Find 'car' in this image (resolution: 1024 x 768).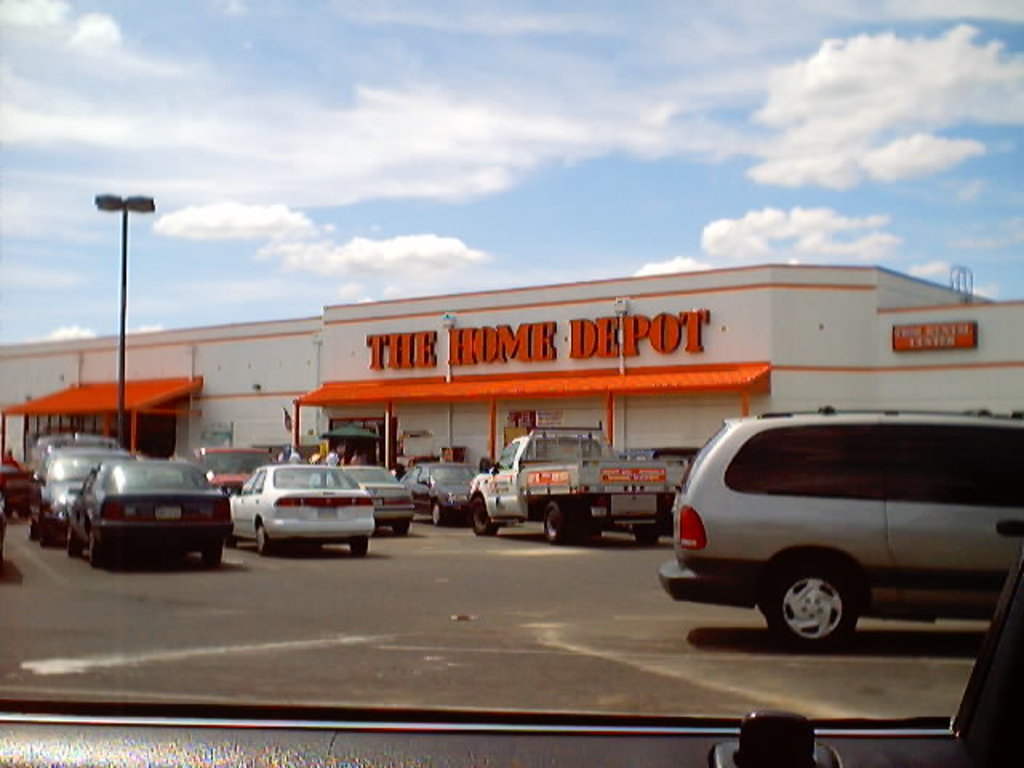
(x1=32, y1=443, x2=134, y2=544).
